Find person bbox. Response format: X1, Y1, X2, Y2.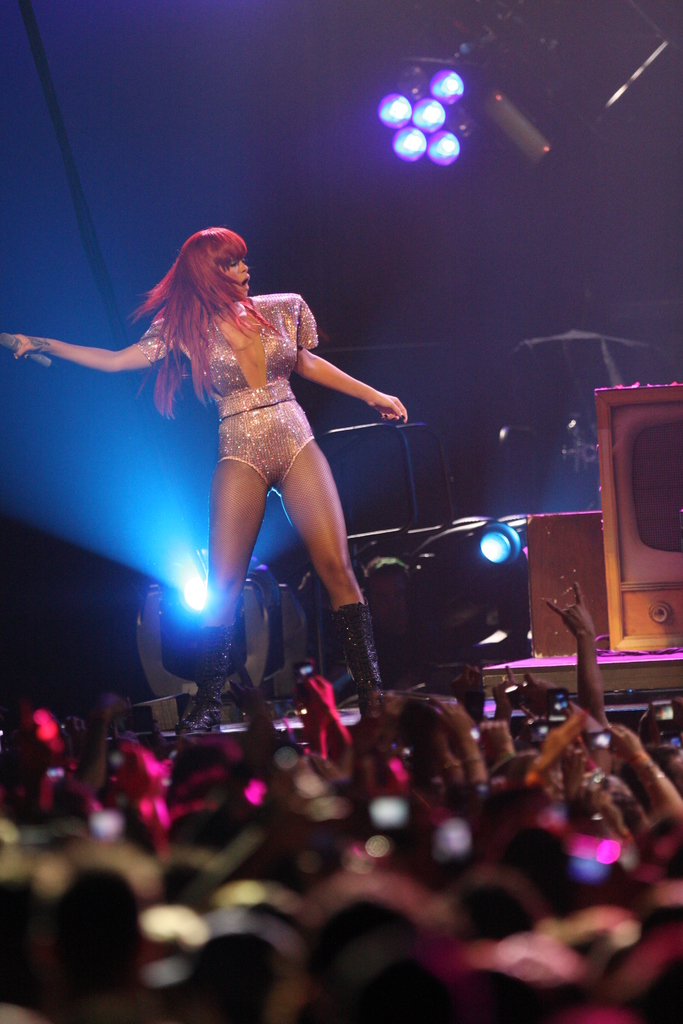
4, 232, 410, 726.
